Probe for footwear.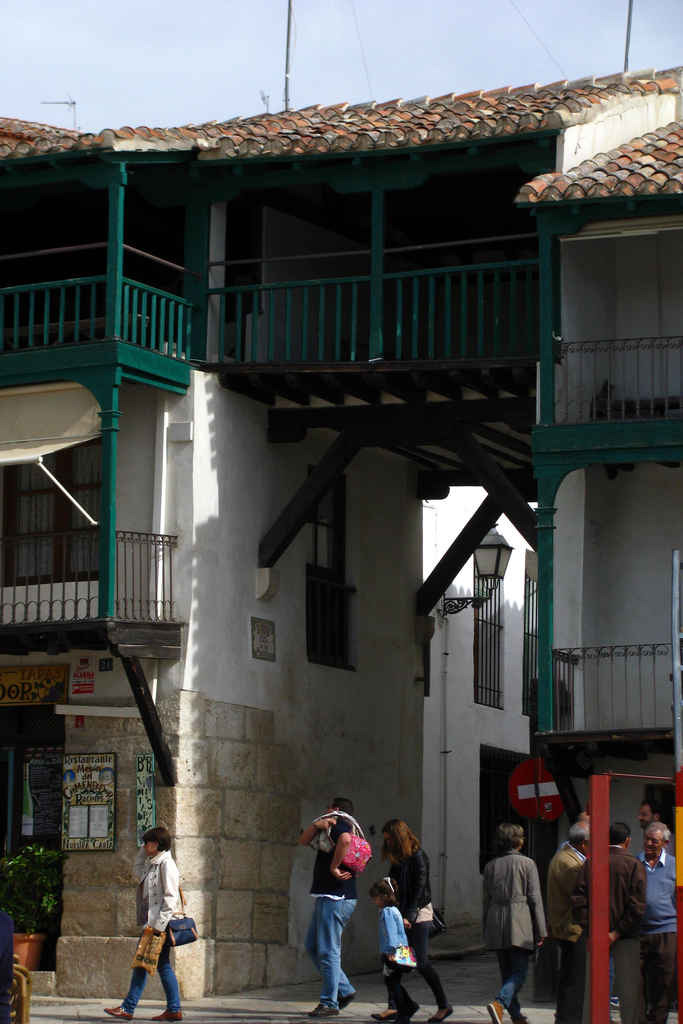
Probe result: 424/1005/450/1023.
